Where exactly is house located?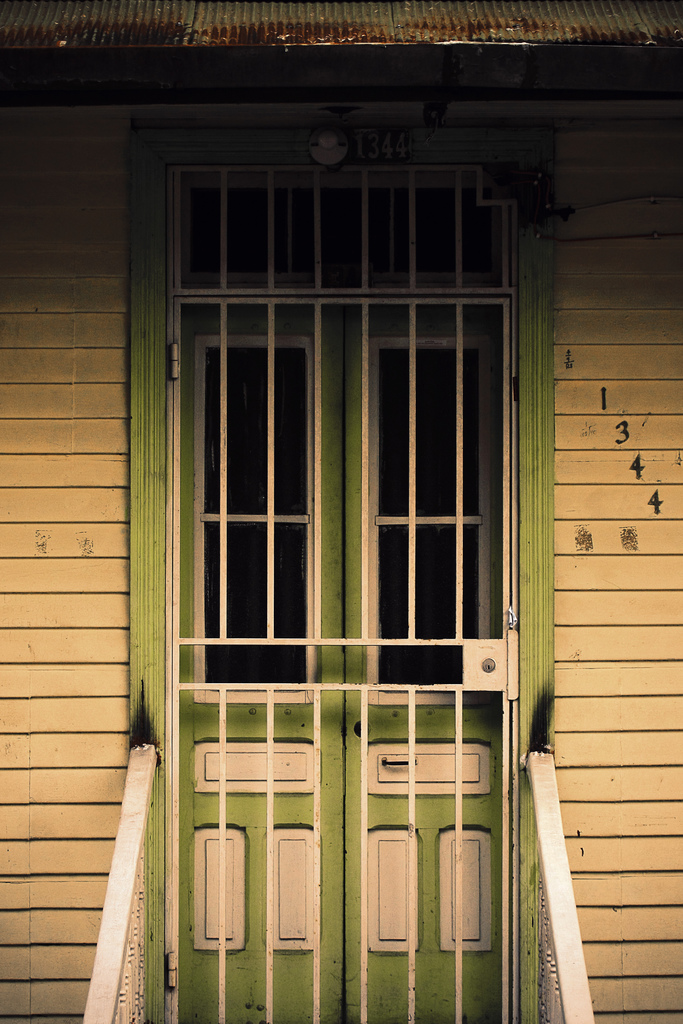
Its bounding box is box=[0, 0, 682, 1023].
